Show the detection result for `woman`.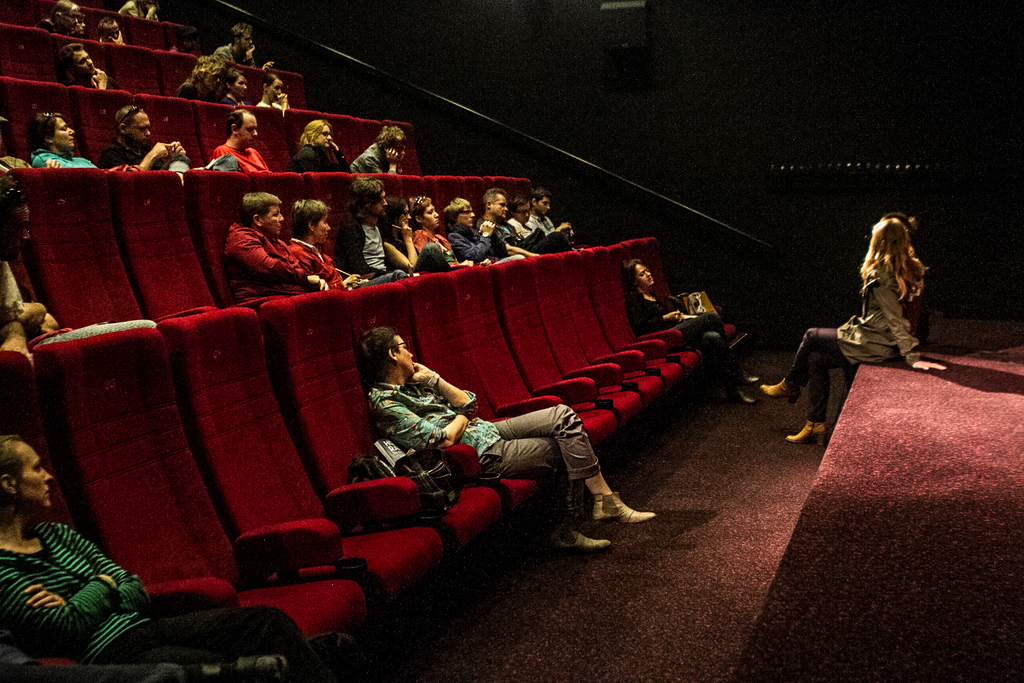
[289, 193, 396, 294].
